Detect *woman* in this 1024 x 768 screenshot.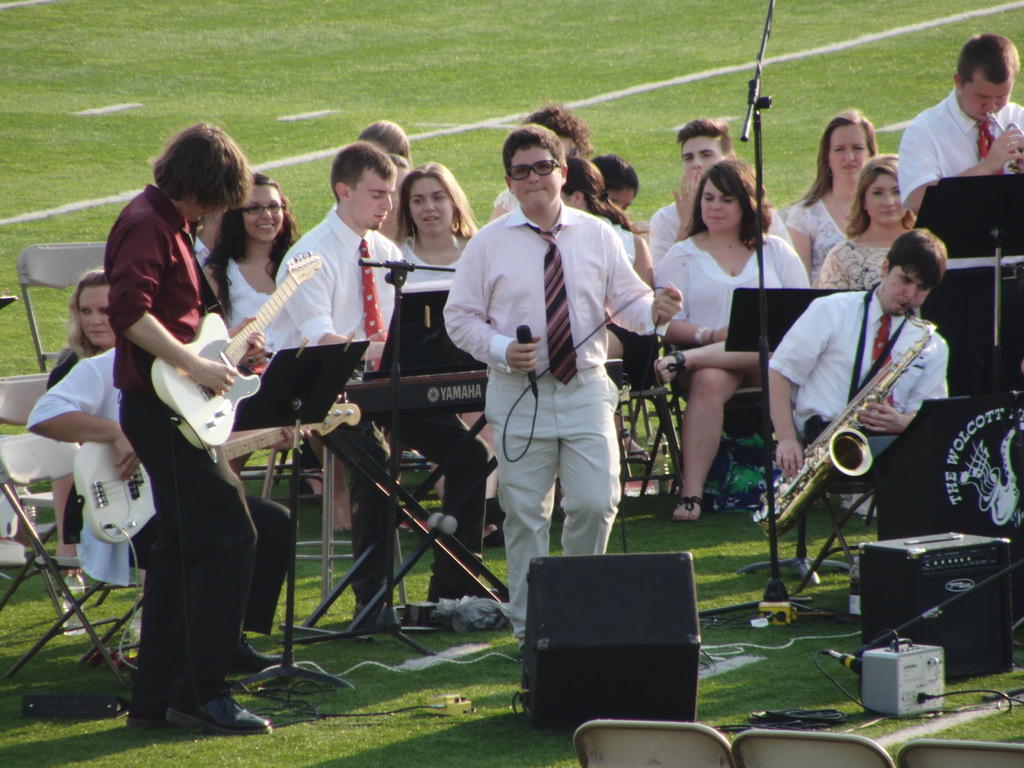
Detection: [x1=819, y1=151, x2=925, y2=286].
